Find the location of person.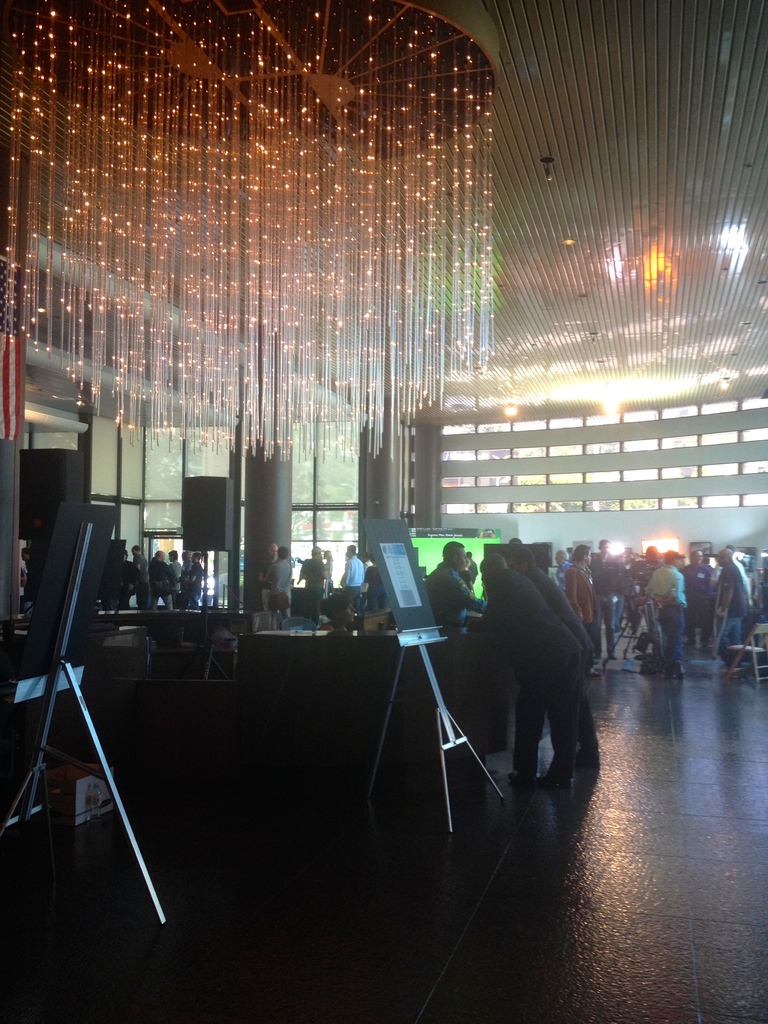
Location: crop(422, 538, 483, 631).
